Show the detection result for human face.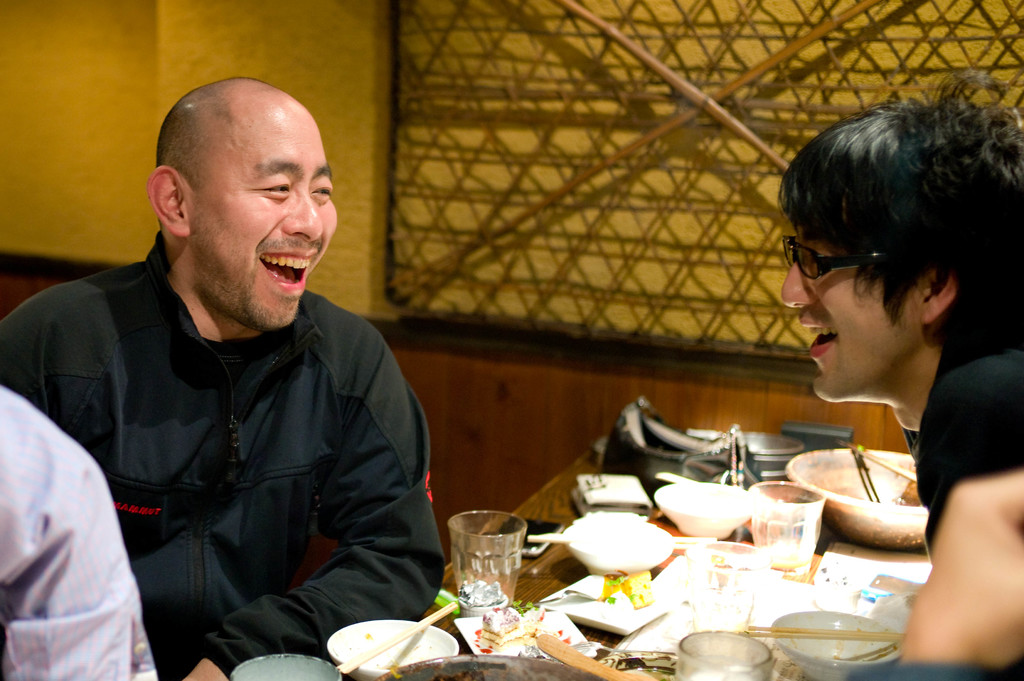
l=187, t=84, r=337, b=332.
